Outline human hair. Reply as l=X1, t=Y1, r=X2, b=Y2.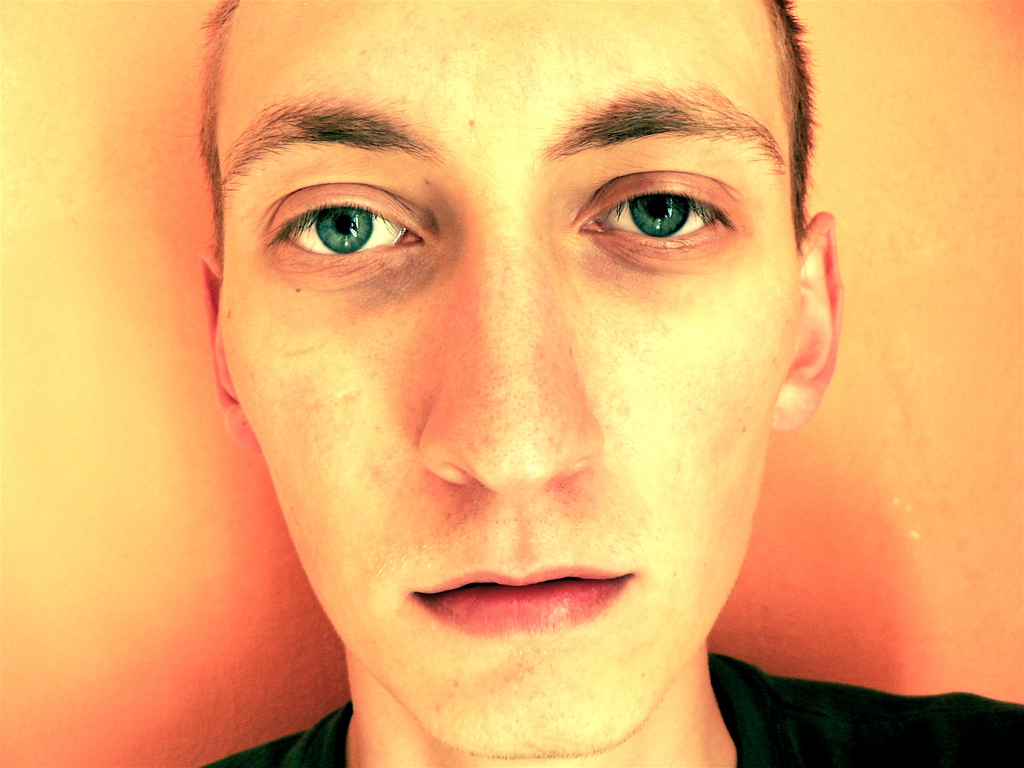
l=196, t=3, r=828, b=279.
